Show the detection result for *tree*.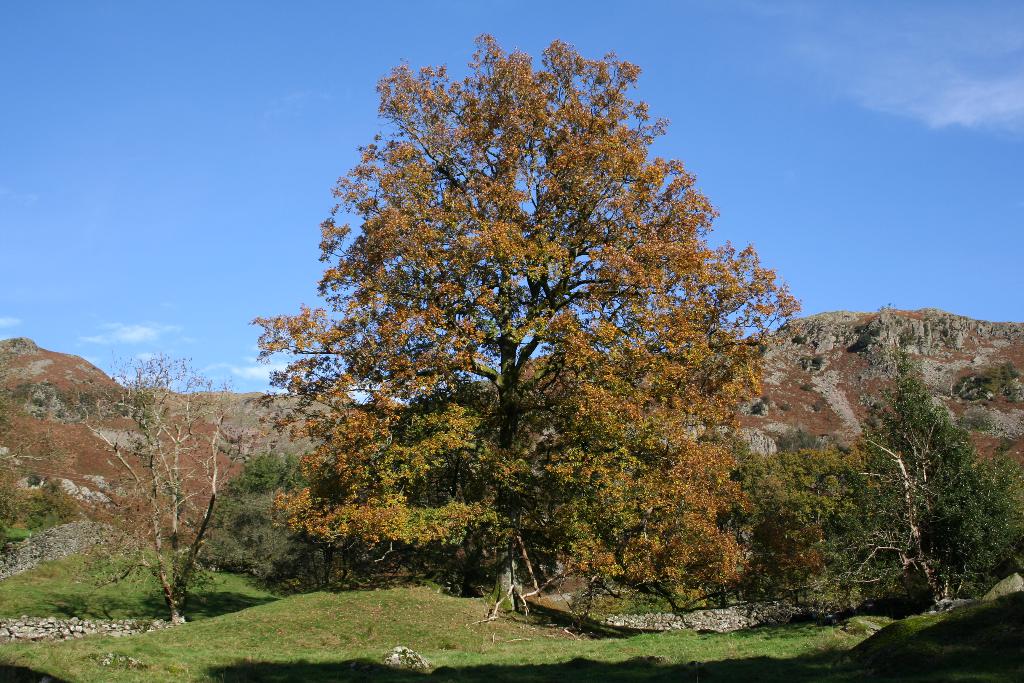
<region>68, 343, 243, 626</region>.
